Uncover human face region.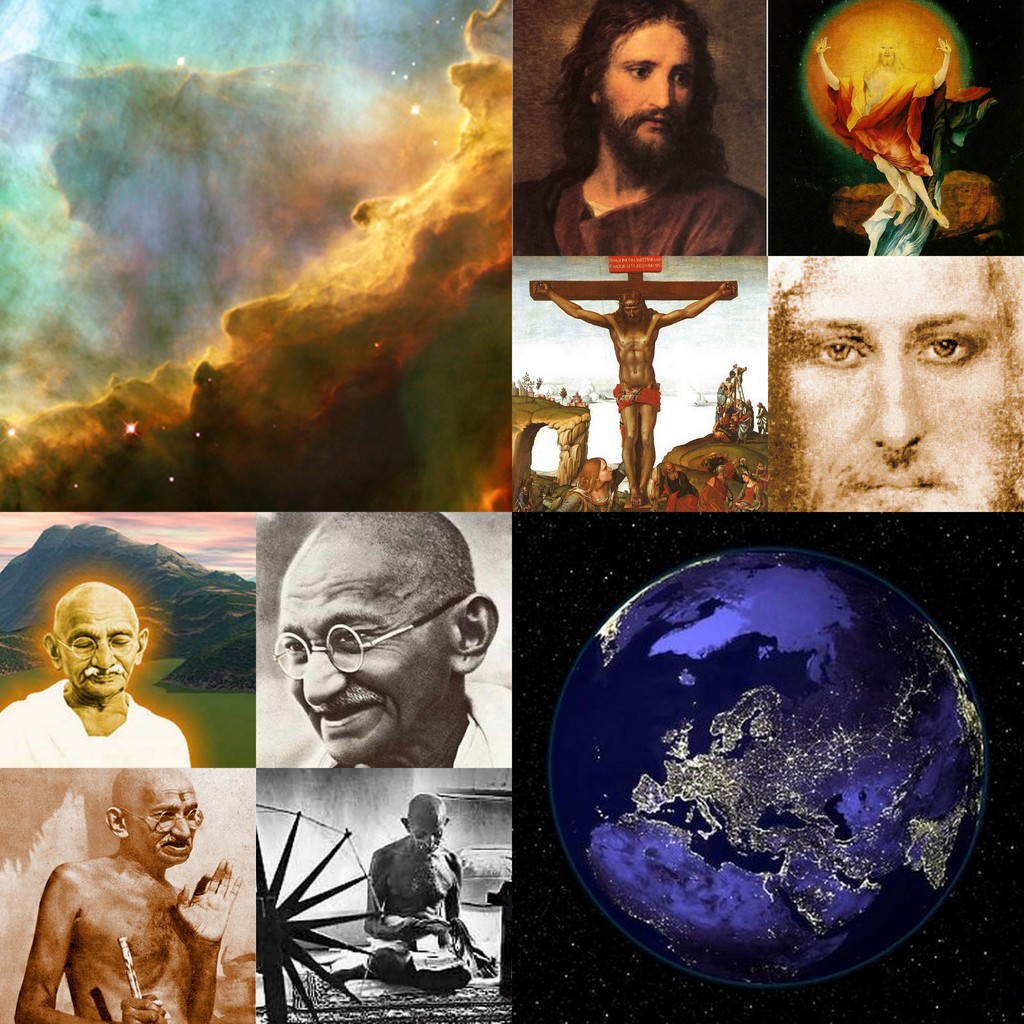
Uncovered: (875, 41, 894, 67).
